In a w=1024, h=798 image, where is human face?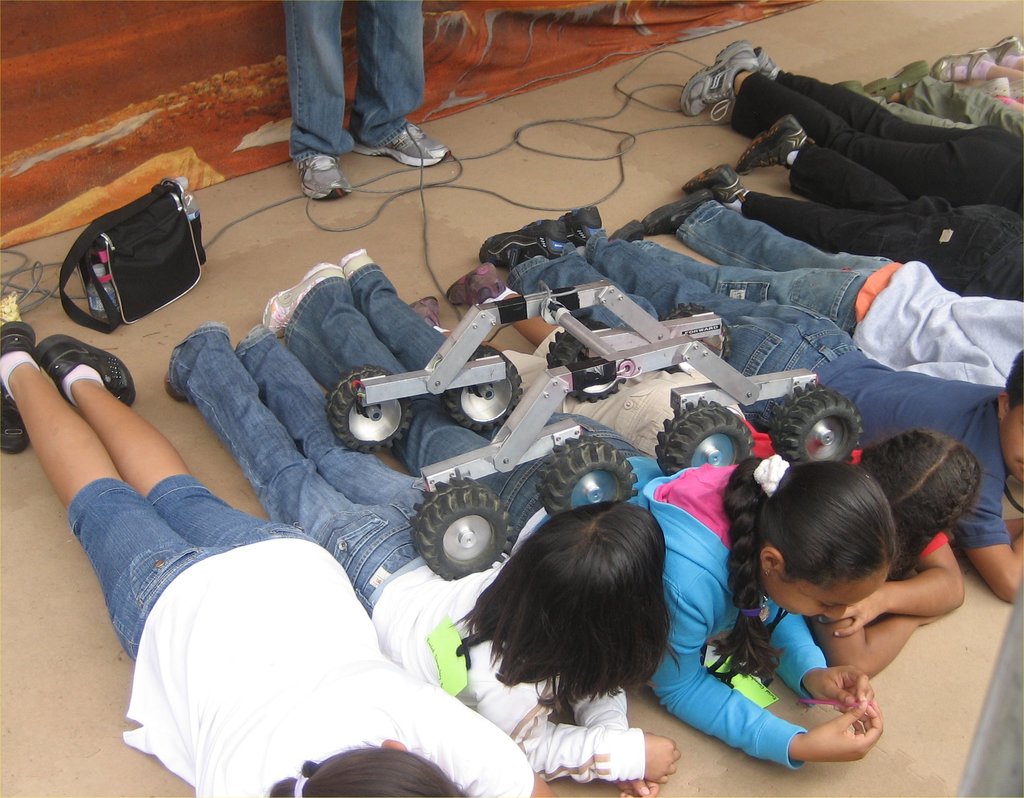
1007:409:1023:486.
